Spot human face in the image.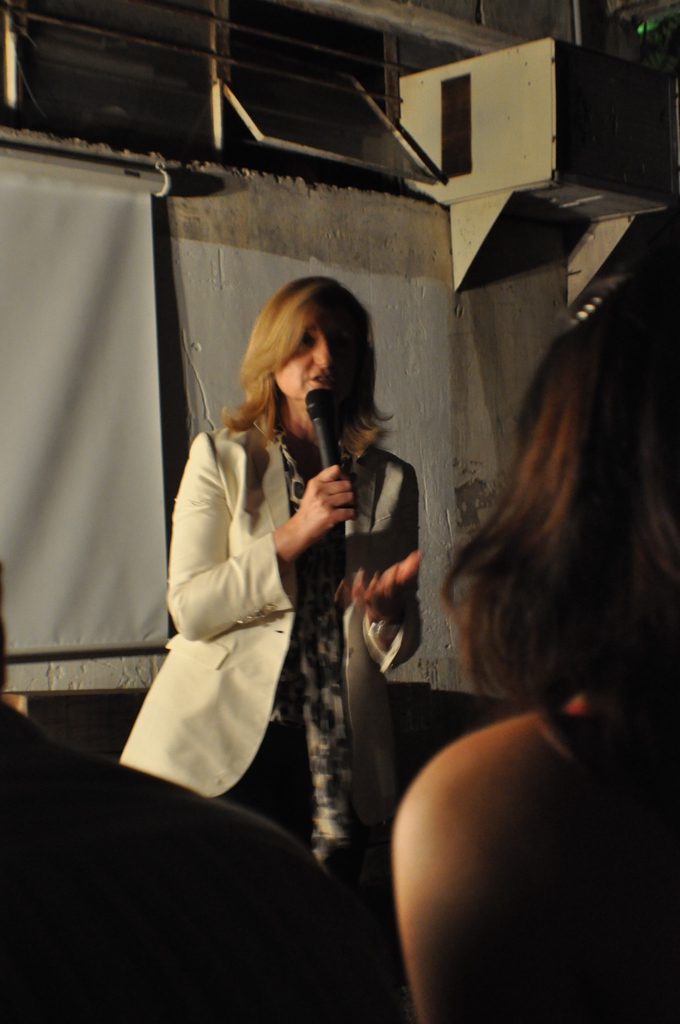
human face found at l=274, t=318, r=348, b=404.
